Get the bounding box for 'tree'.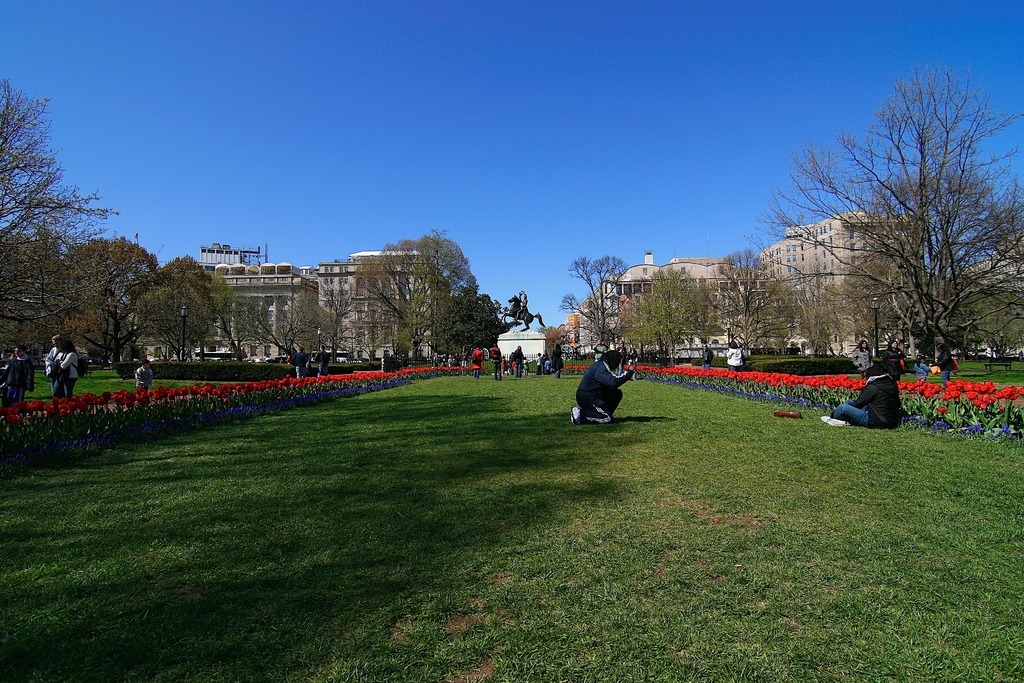
612 264 709 361.
